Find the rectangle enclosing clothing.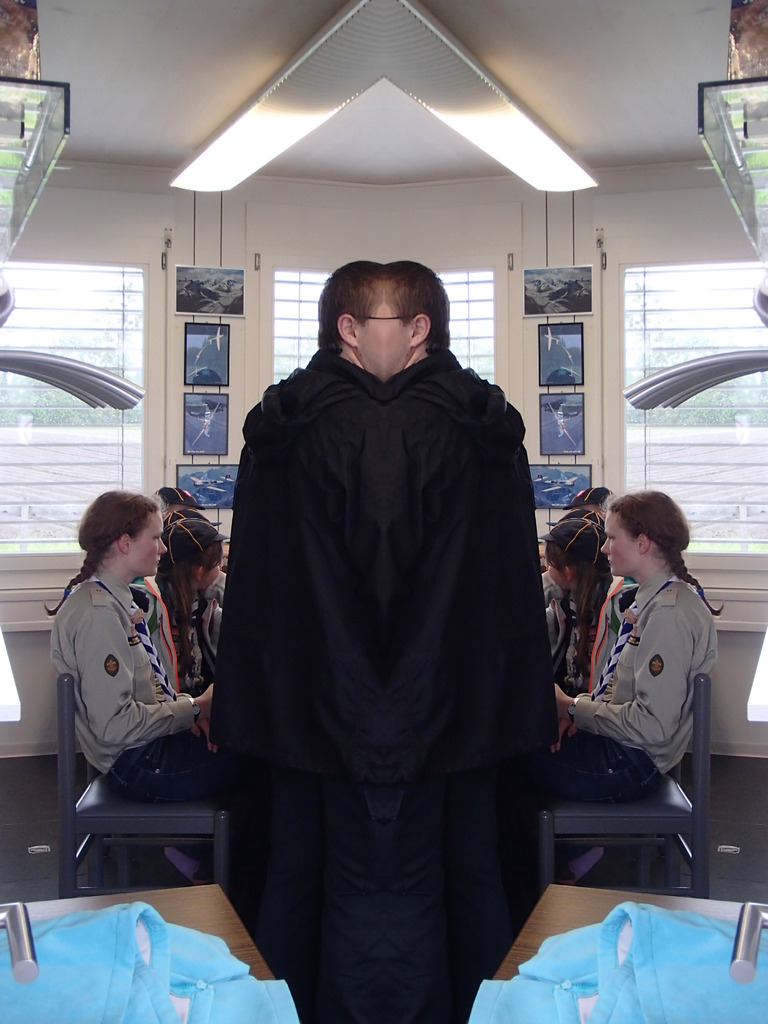
[x1=355, y1=356, x2=570, y2=1023].
